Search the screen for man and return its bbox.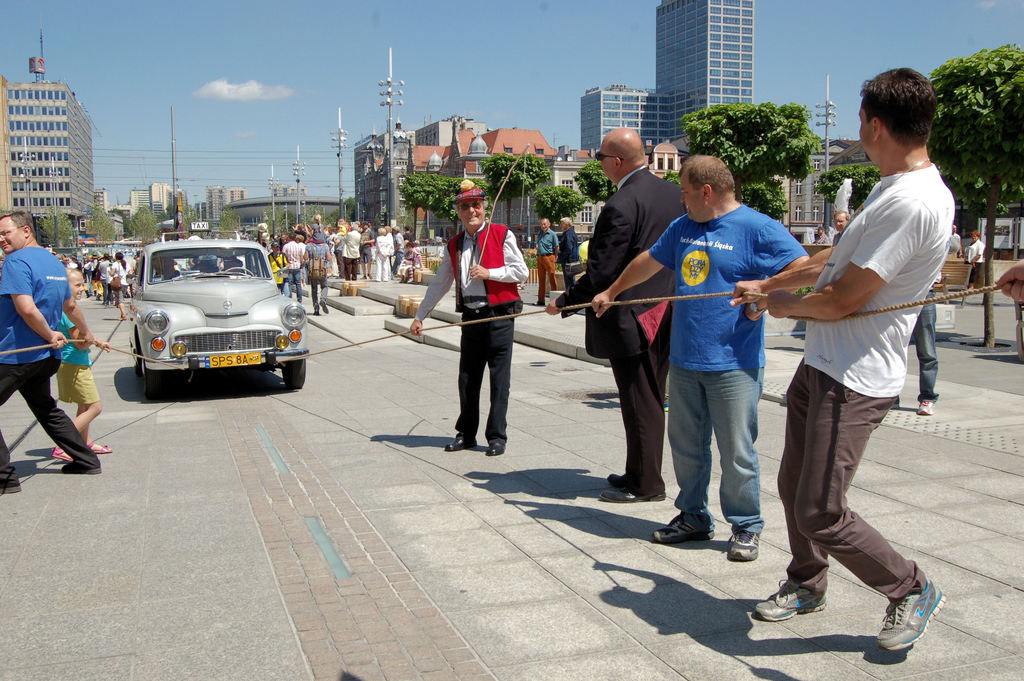
Found: detection(577, 126, 690, 503).
